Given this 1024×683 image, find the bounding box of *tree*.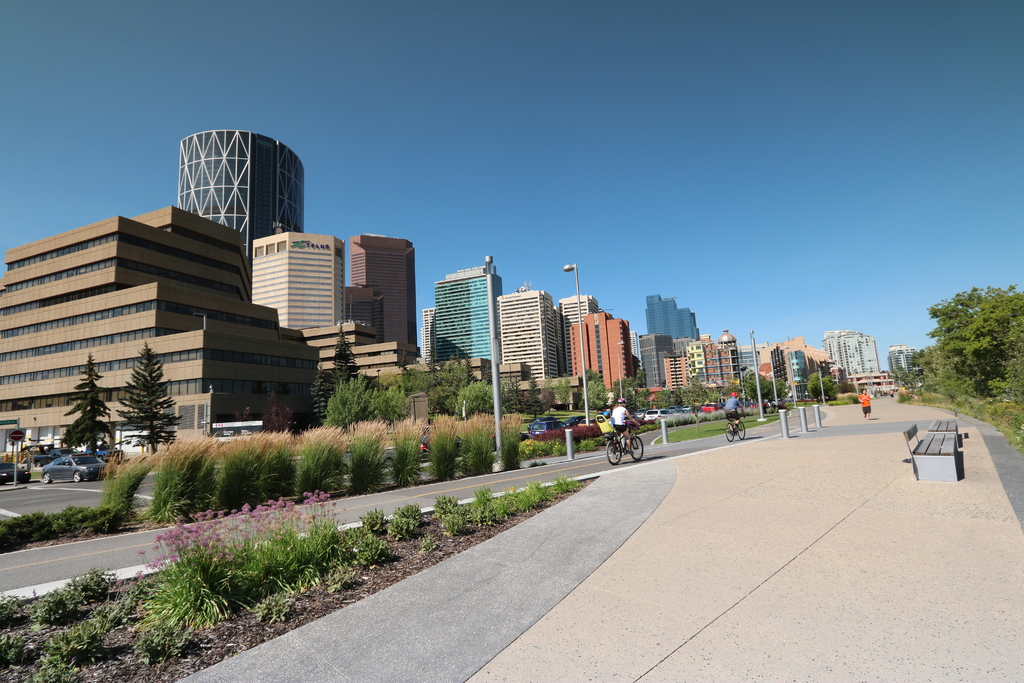
region(646, 386, 676, 416).
